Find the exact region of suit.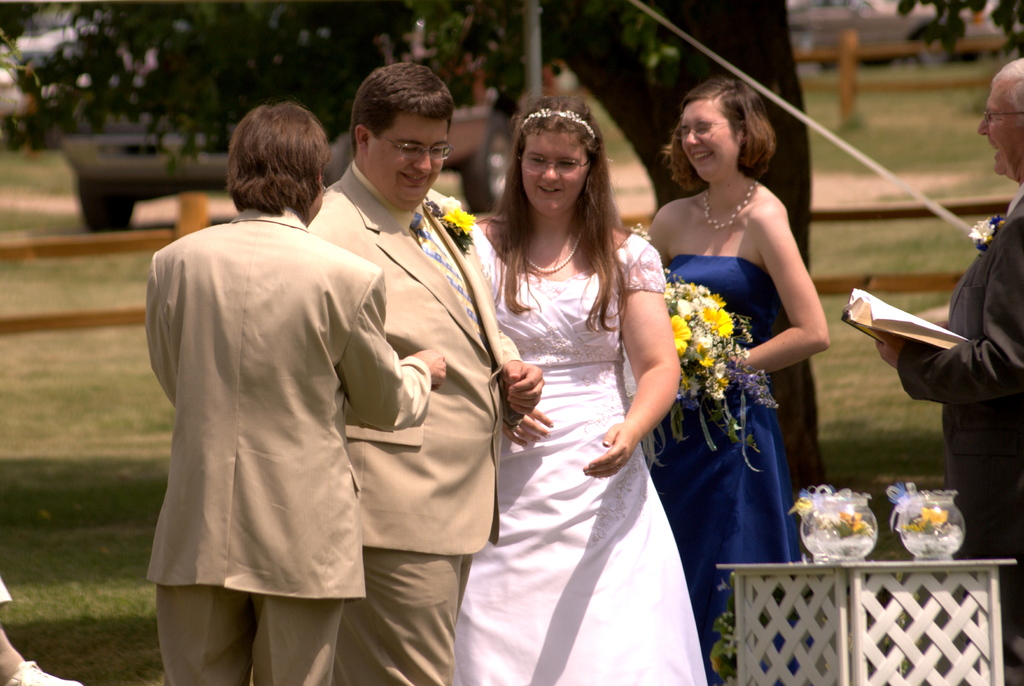
Exact region: [305,157,521,685].
